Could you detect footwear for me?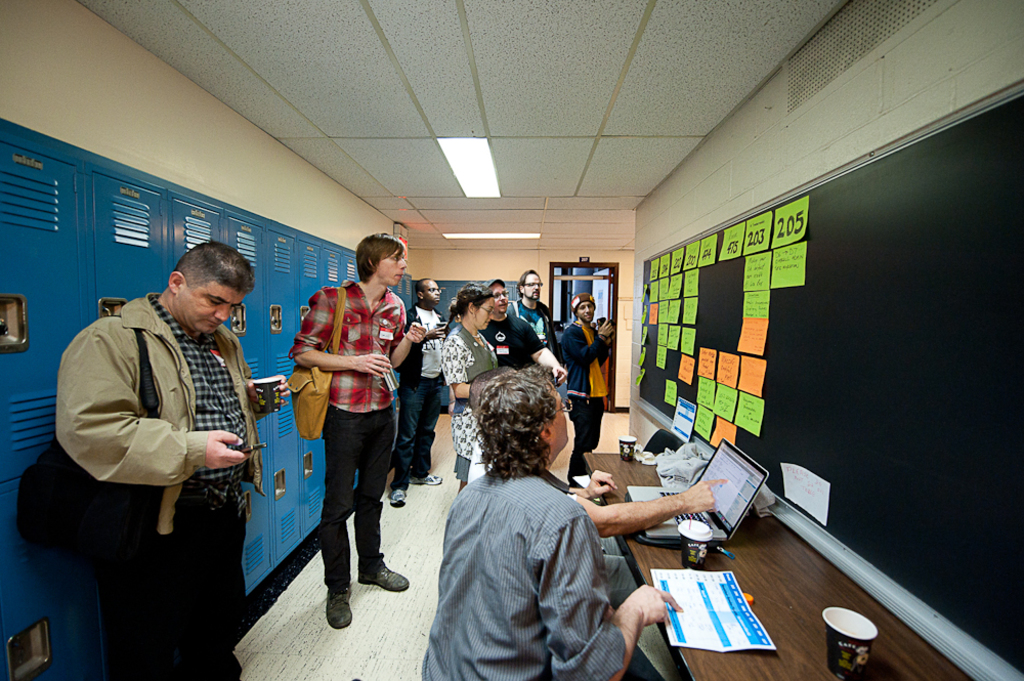
Detection result: 361/560/410/591.
